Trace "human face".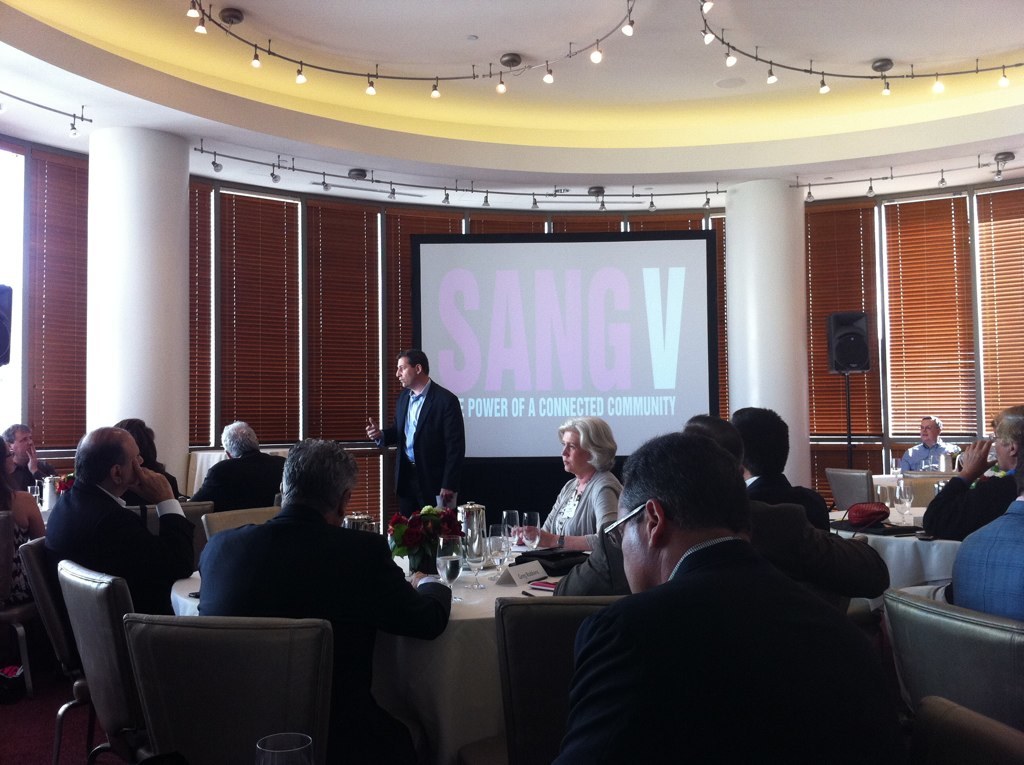
Traced to x1=558, y1=429, x2=590, y2=475.
